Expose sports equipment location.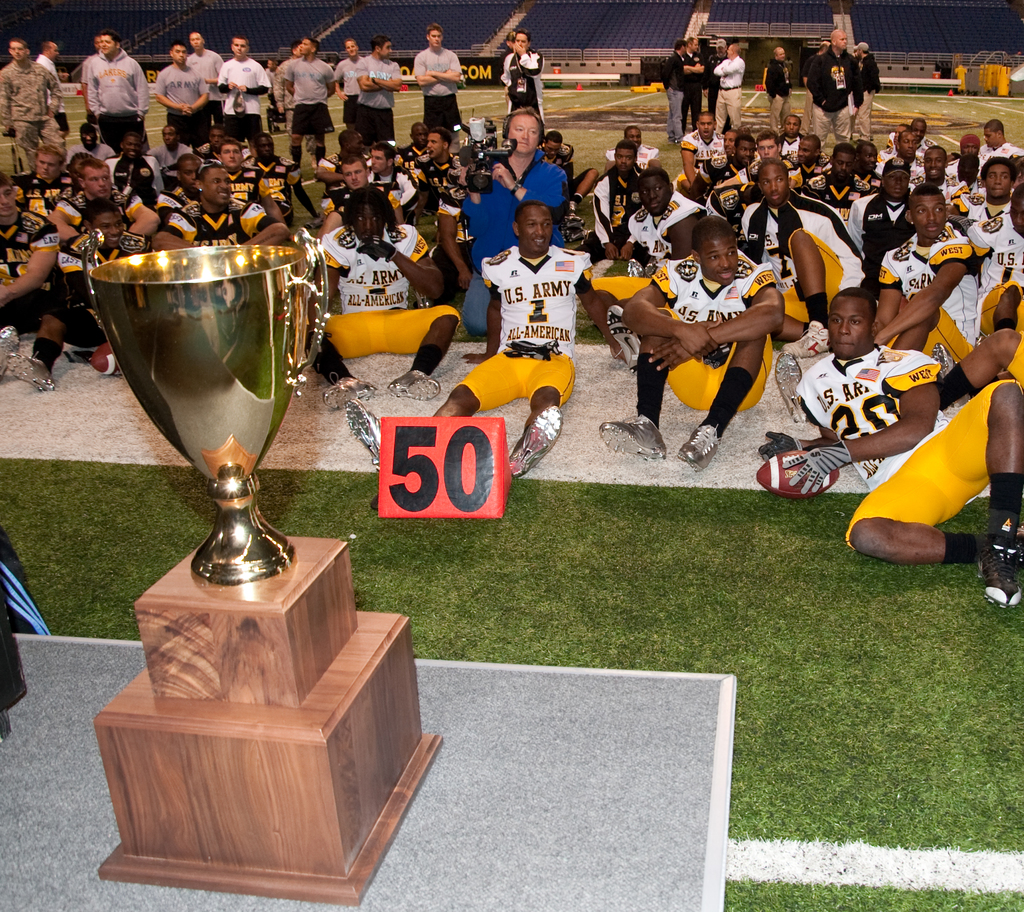
Exposed at {"left": 757, "top": 428, "right": 799, "bottom": 464}.
